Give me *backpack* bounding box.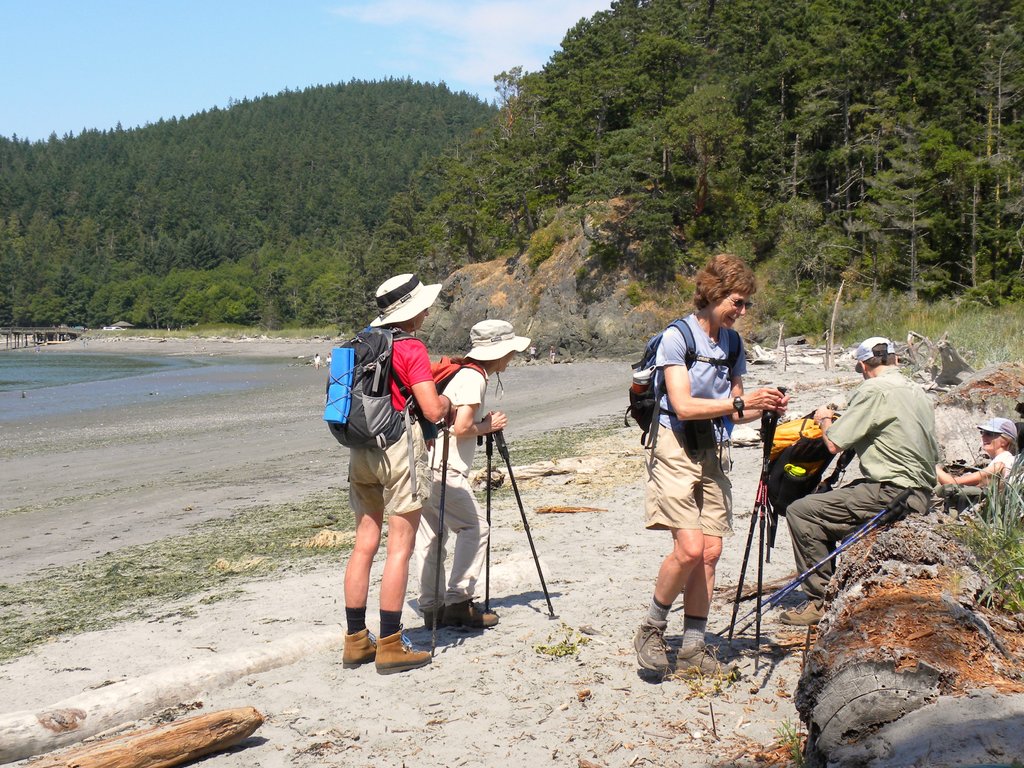
[410,350,484,449].
